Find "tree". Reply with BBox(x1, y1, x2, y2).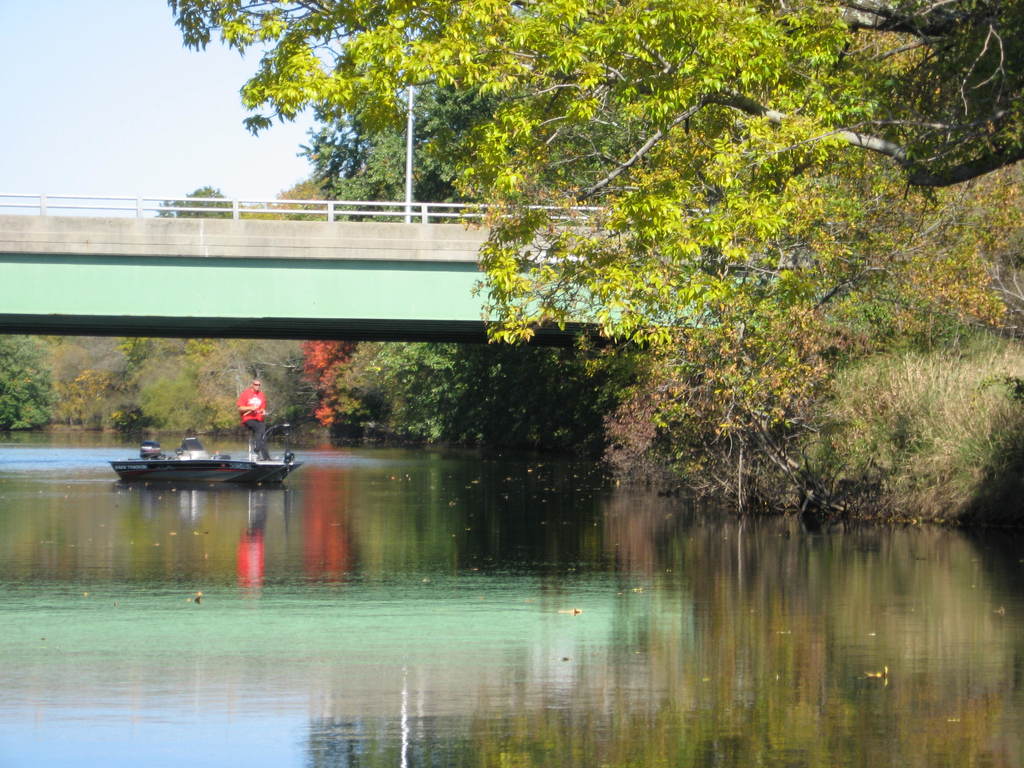
BBox(240, 167, 379, 220).
